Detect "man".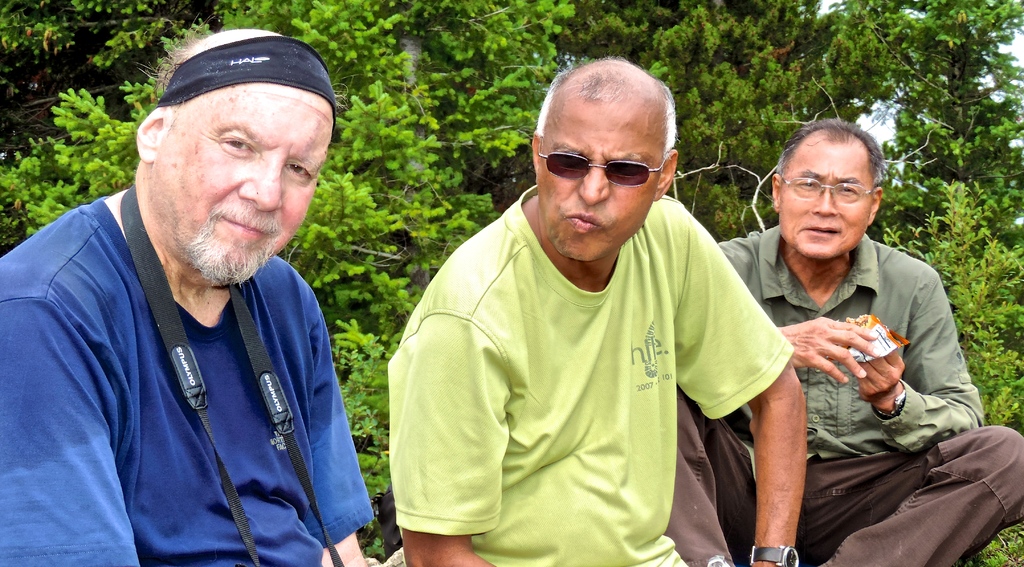
Detected at <region>0, 26, 380, 566</region>.
